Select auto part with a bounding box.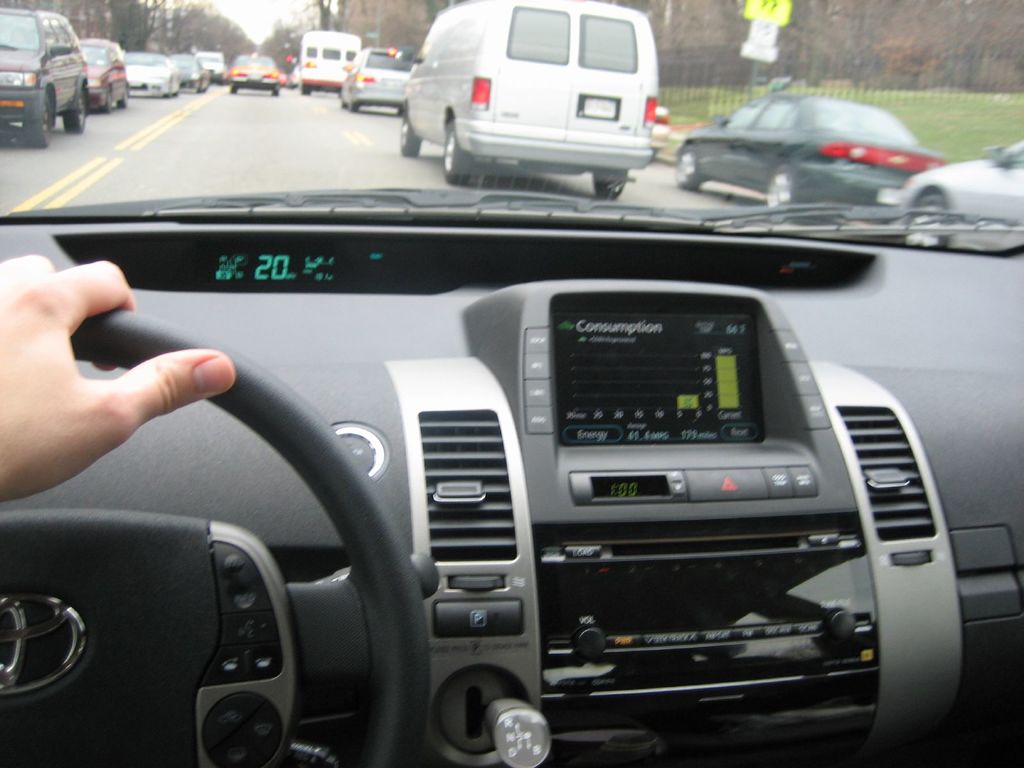
Rect(0, 193, 1023, 766).
